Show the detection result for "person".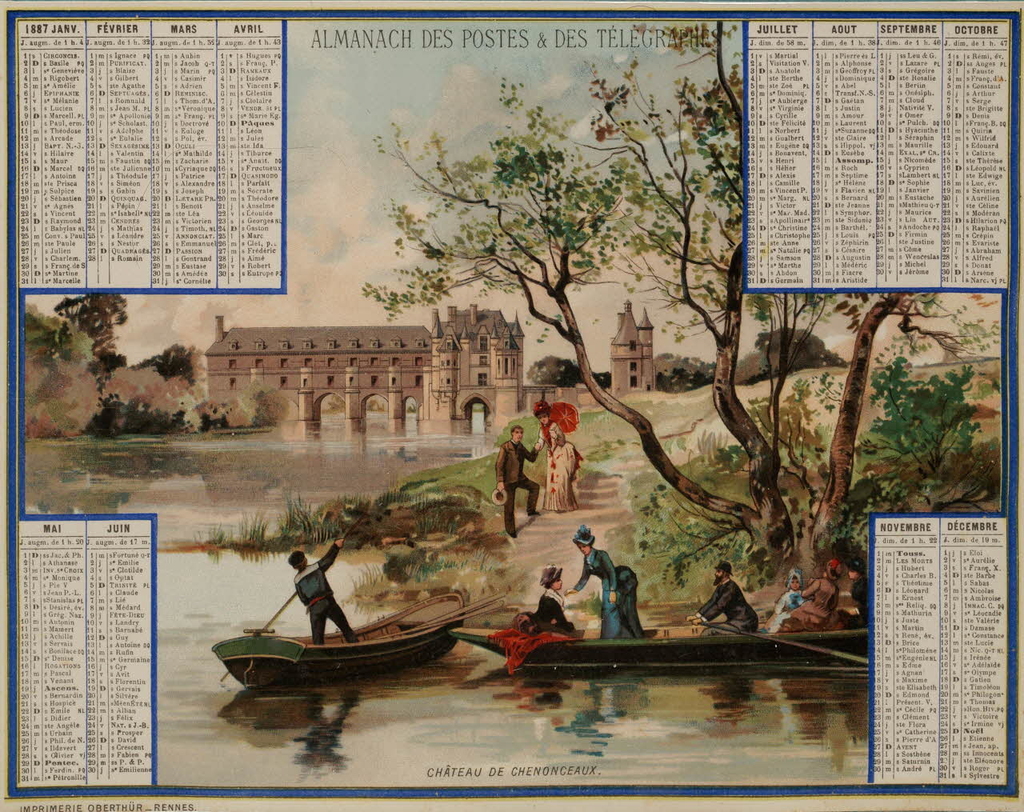
select_region(534, 397, 583, 514).
